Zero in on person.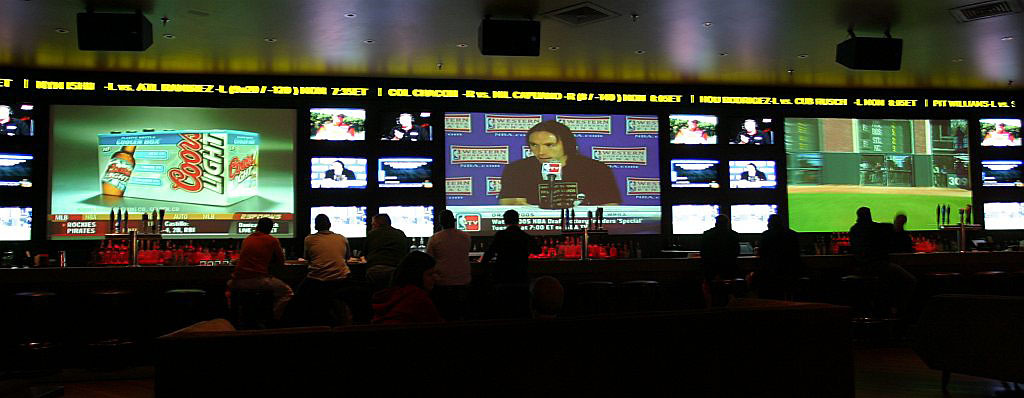
Zeroed in: x1=845, y1=209, x2=887, y2=258.
